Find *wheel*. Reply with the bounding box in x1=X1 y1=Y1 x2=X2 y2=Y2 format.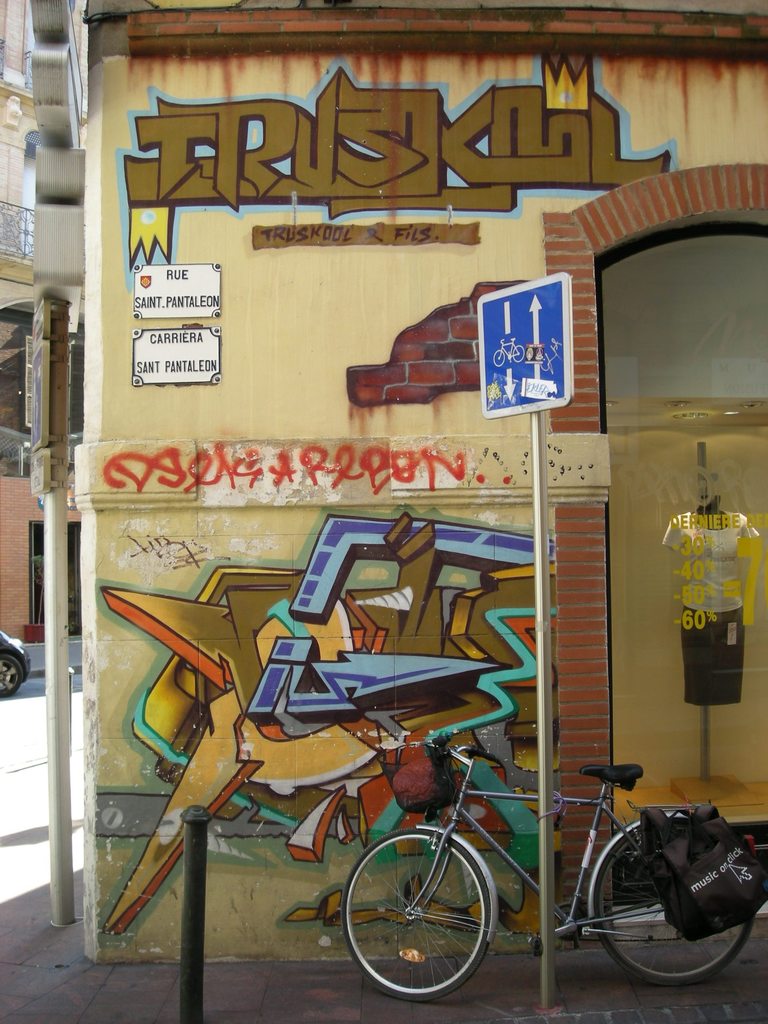
x1=0 y1=655 x2=24 y2=699.
